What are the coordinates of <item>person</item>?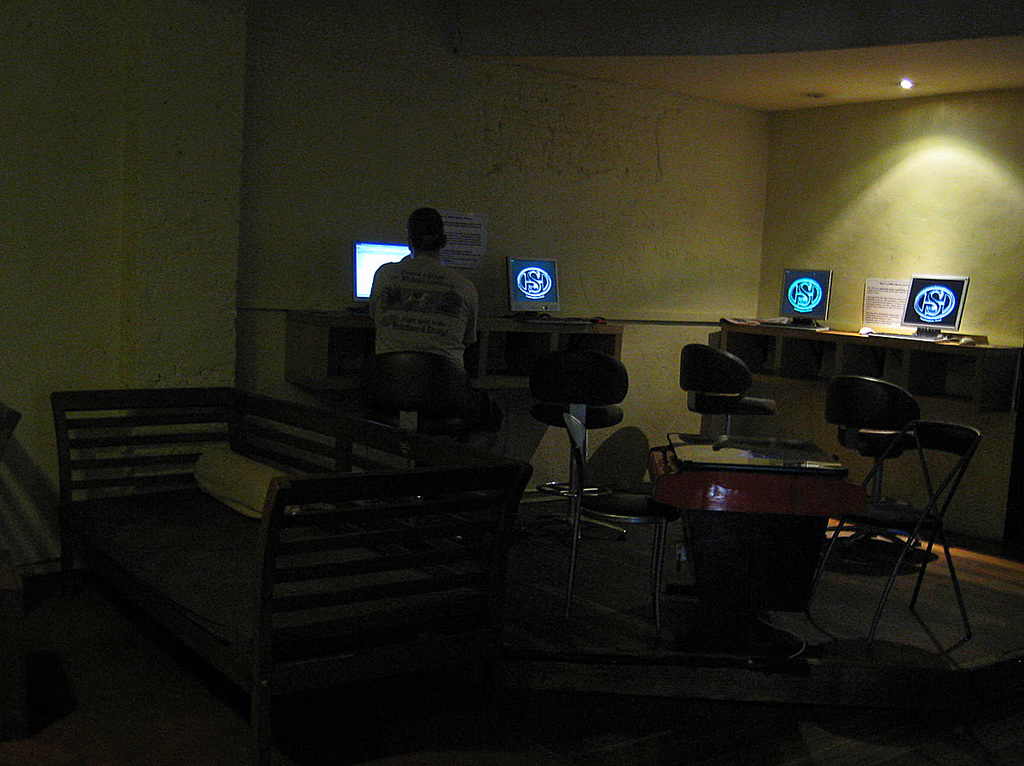
bbox=[371, 200, 489, 457].
